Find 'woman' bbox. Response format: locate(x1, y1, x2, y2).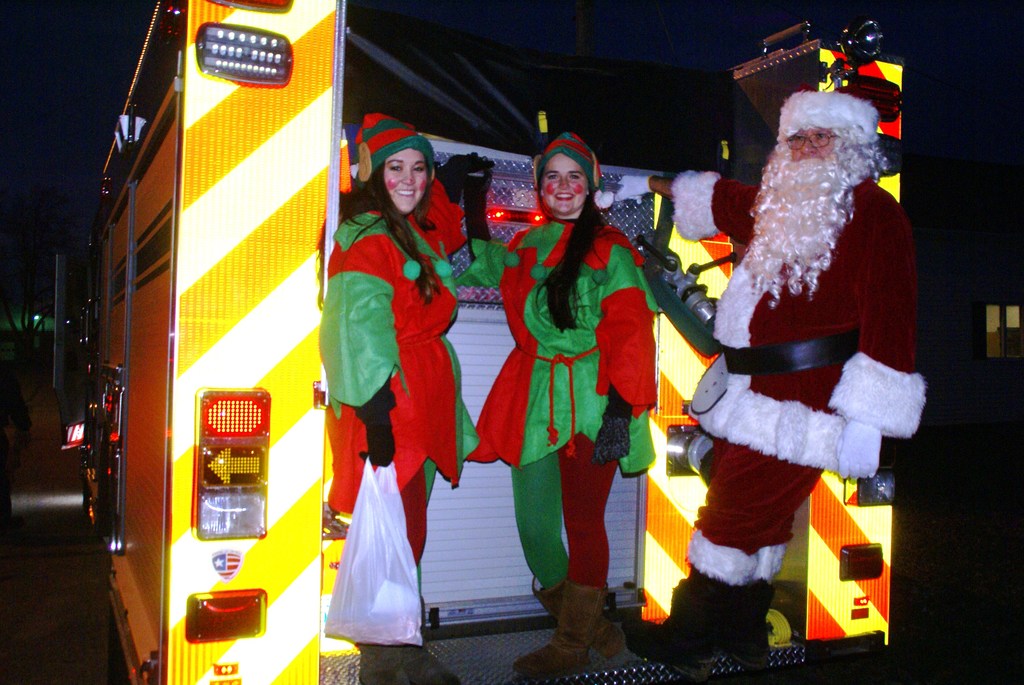
locate(465, 131, 660, 682).
